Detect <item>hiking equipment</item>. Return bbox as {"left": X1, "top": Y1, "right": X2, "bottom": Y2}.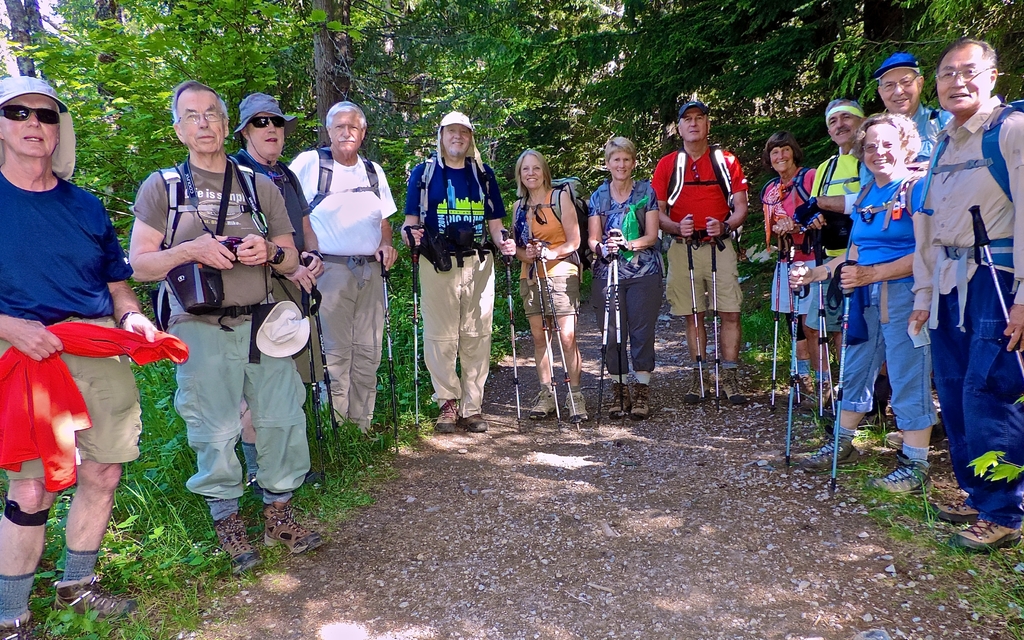
{"left": 915, "top": 98, "right": 1023, "bottom": 204}.
